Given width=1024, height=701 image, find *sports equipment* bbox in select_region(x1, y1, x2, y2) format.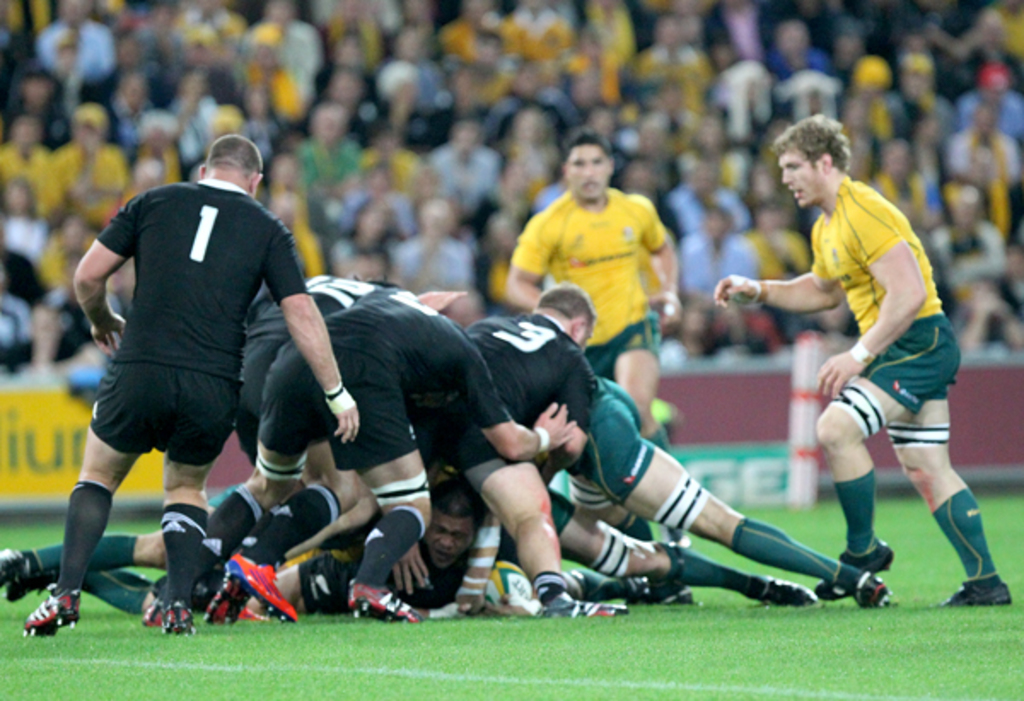
select_region(944, 578, 1012, 604).
